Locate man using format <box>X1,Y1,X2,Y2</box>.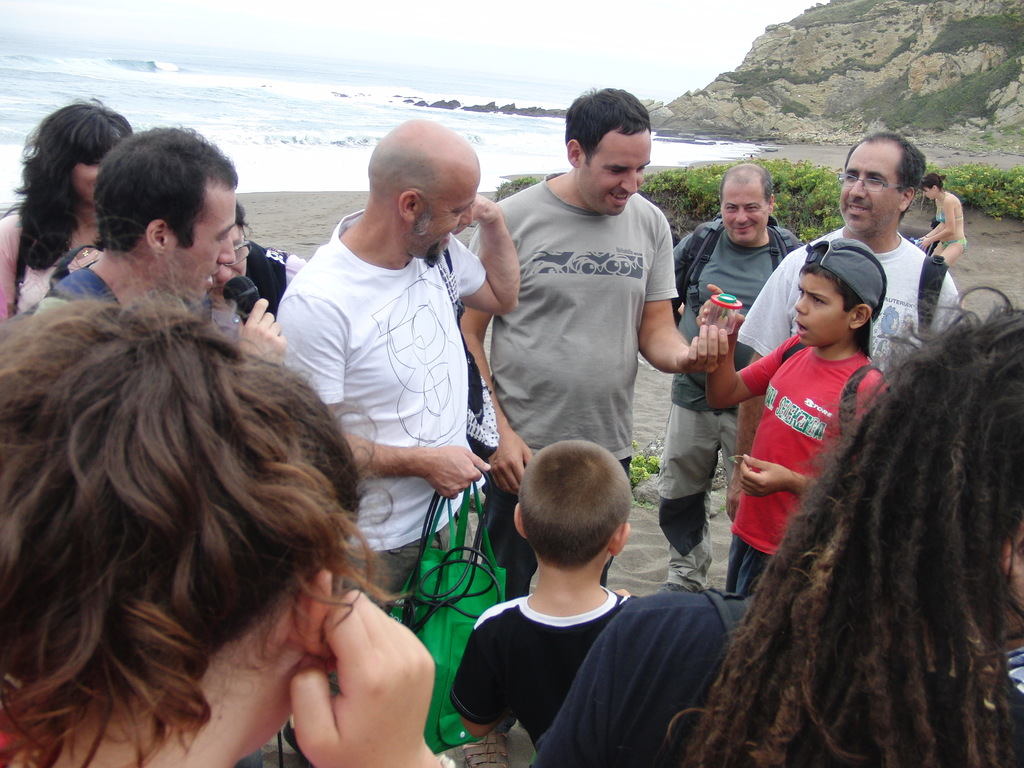
<box>452,81,731,599</box>.
